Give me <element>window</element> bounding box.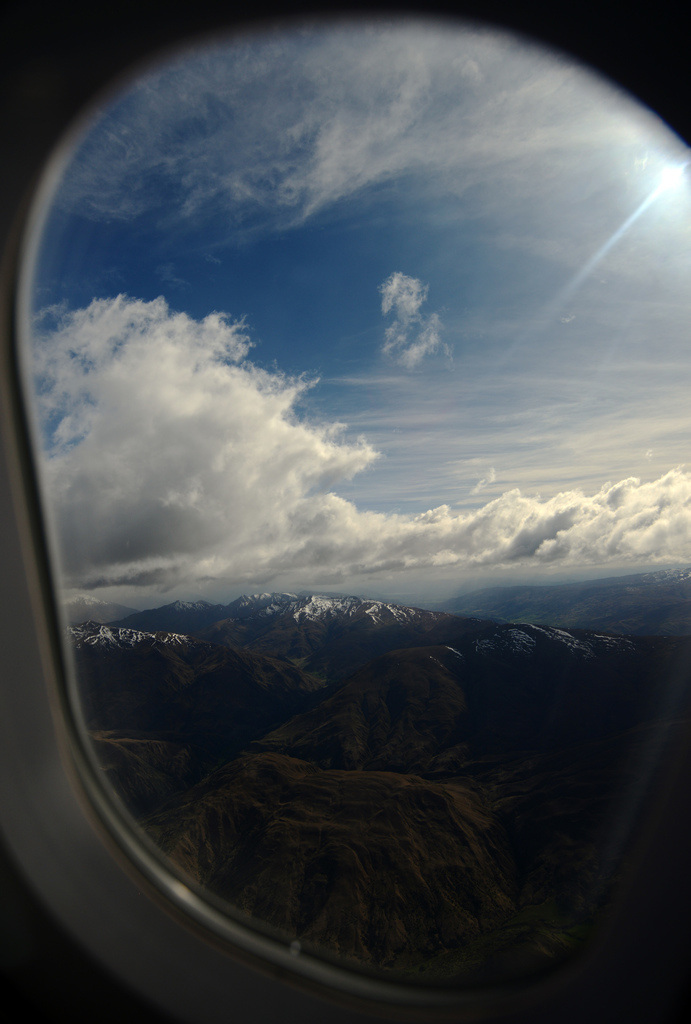
detection(5, 56, 665, 1011).
